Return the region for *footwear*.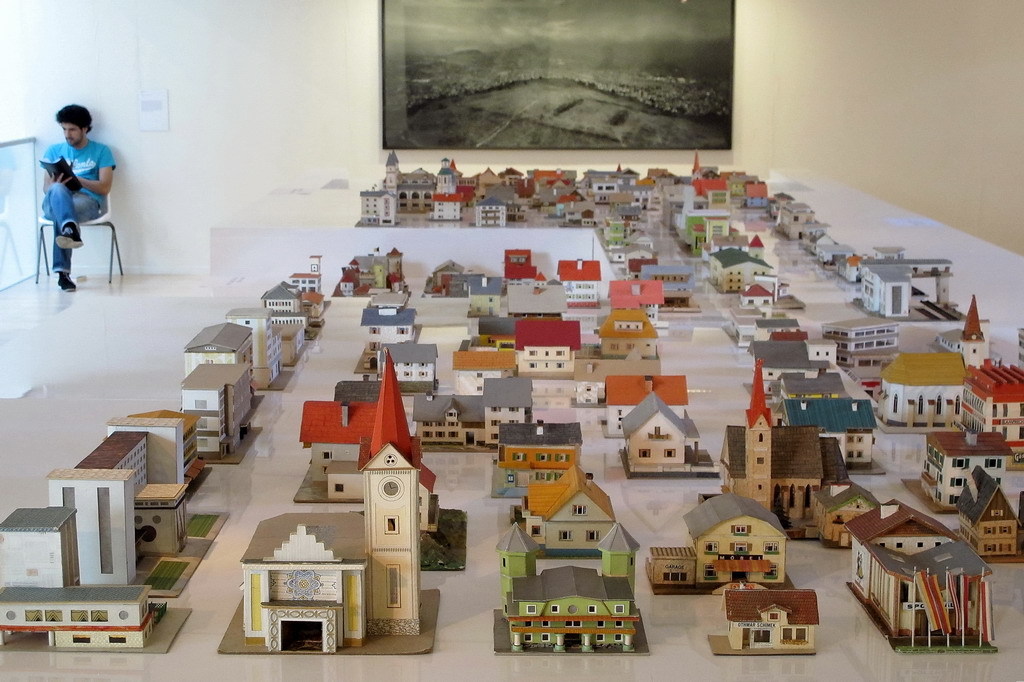
57/270/78/291.
